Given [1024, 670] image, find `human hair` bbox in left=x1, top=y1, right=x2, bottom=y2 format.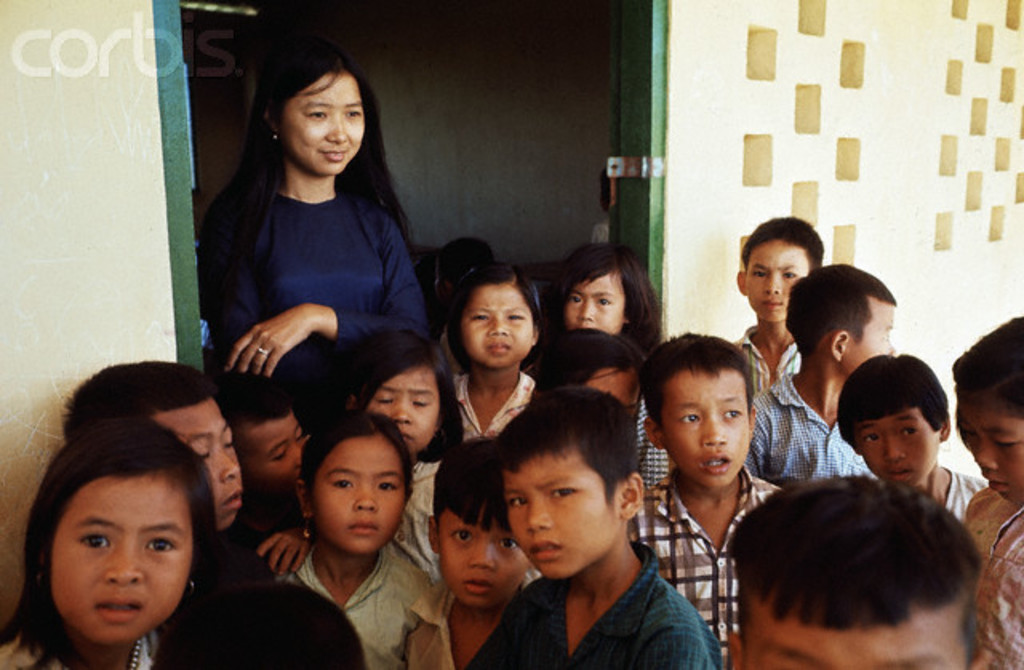
left=435, top=249, right=550, bottom=353.
